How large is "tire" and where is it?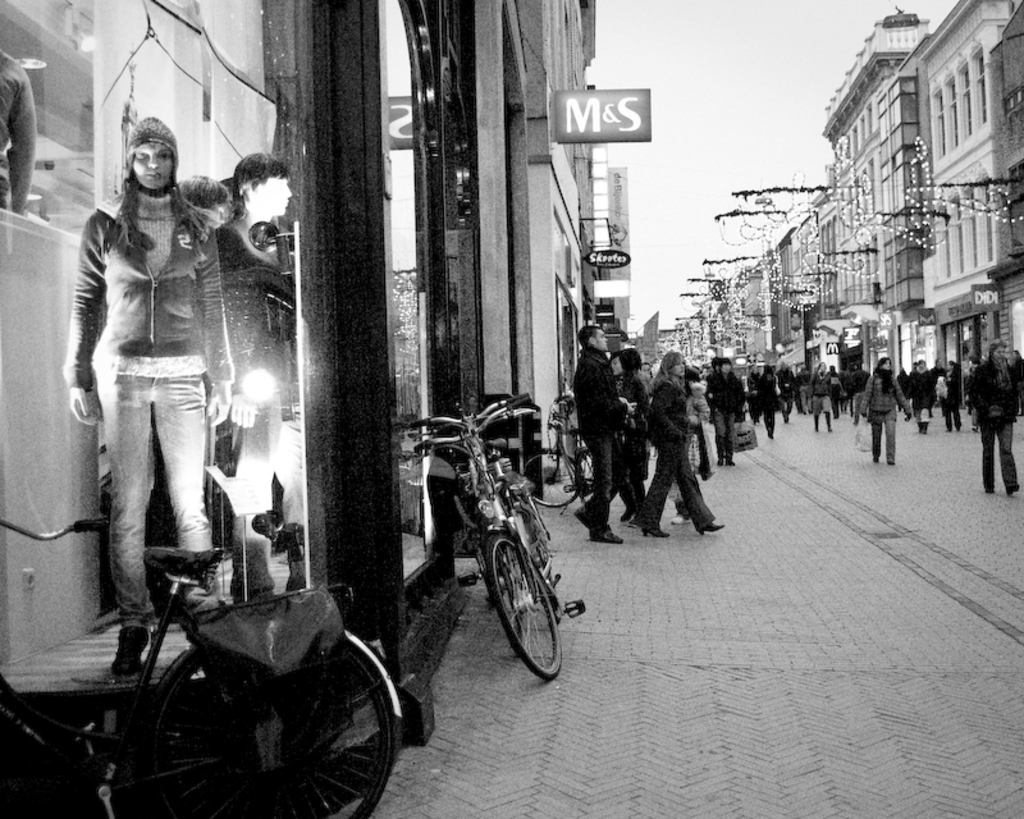
Bounding box: 492/520/558/682.
